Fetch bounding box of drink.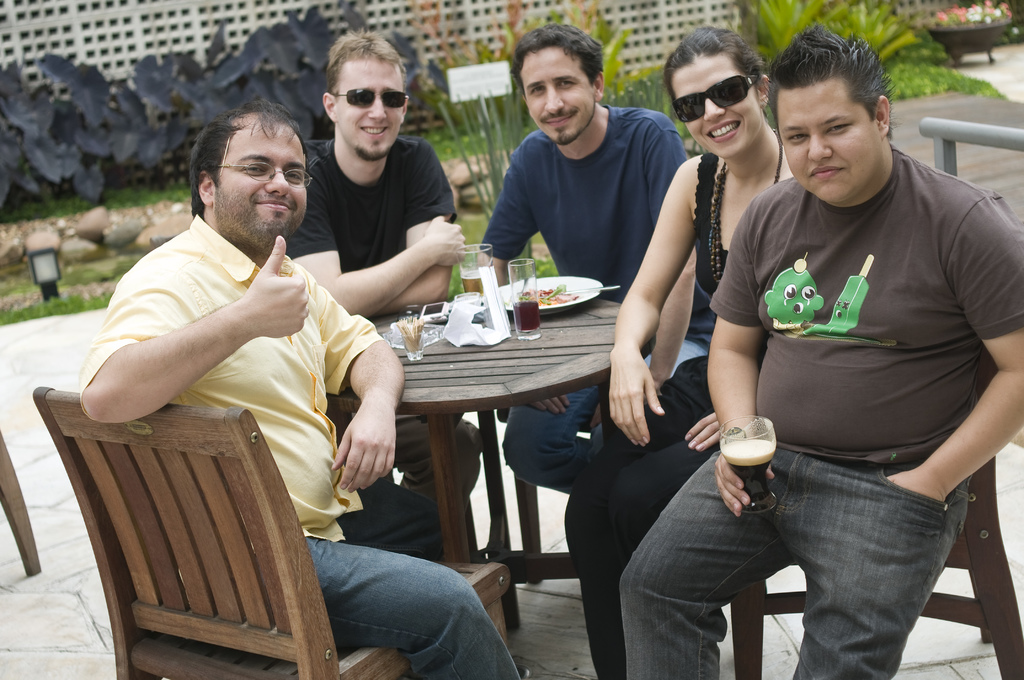
Bbox: [left=511, top=302, right=535, bottom=332].
